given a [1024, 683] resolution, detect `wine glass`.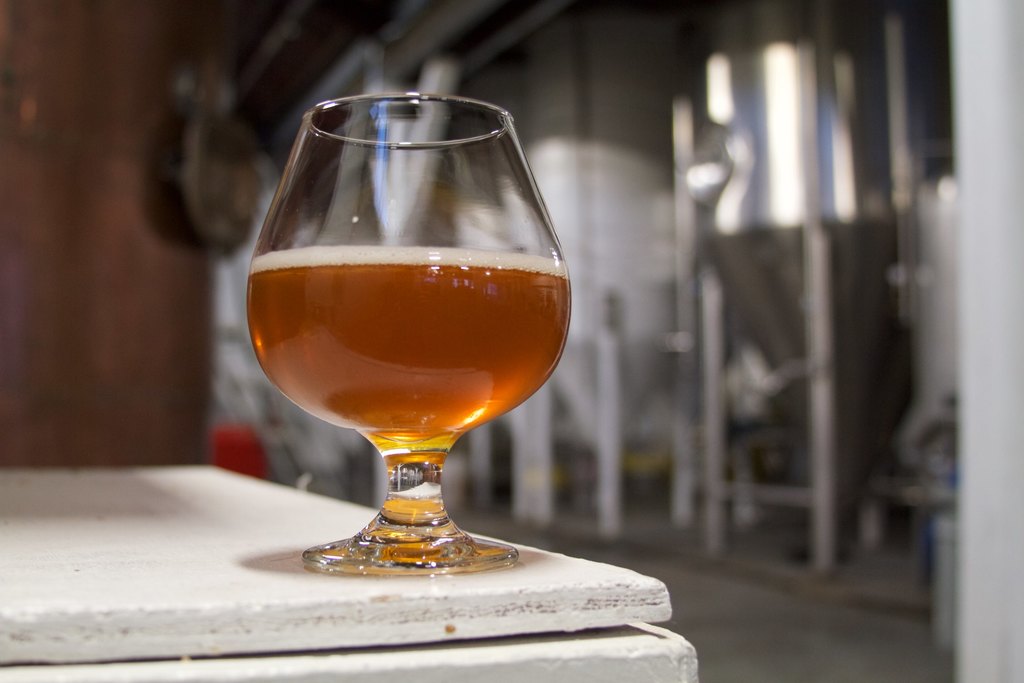
248 90 570 580.
